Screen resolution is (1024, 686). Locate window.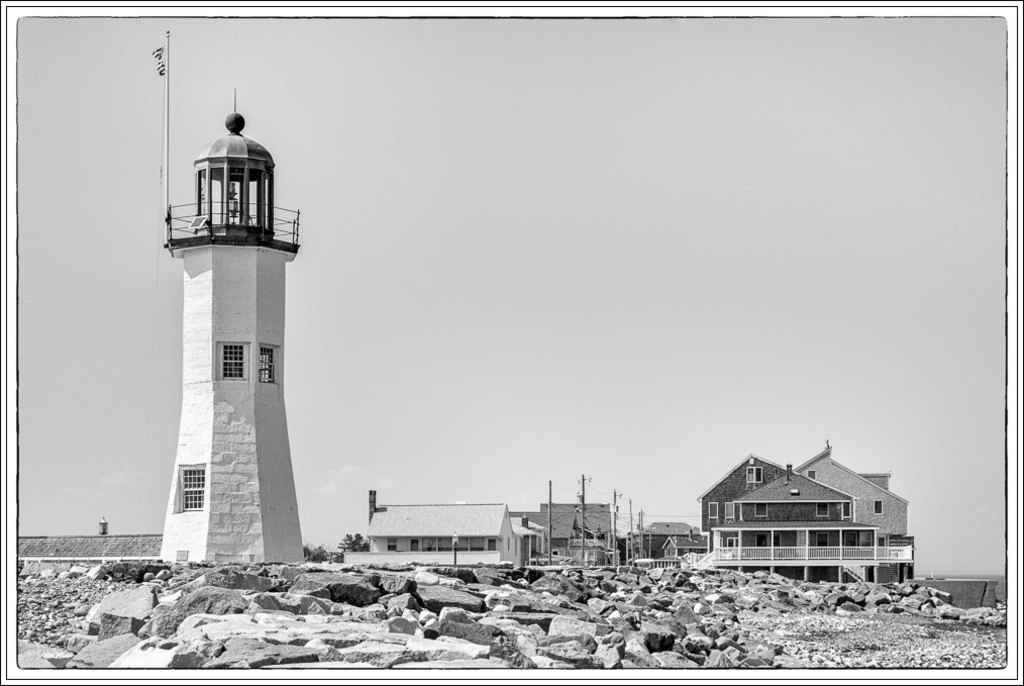
{"left": 855, "top": 532, "right": 873, "bottom": 546}.
